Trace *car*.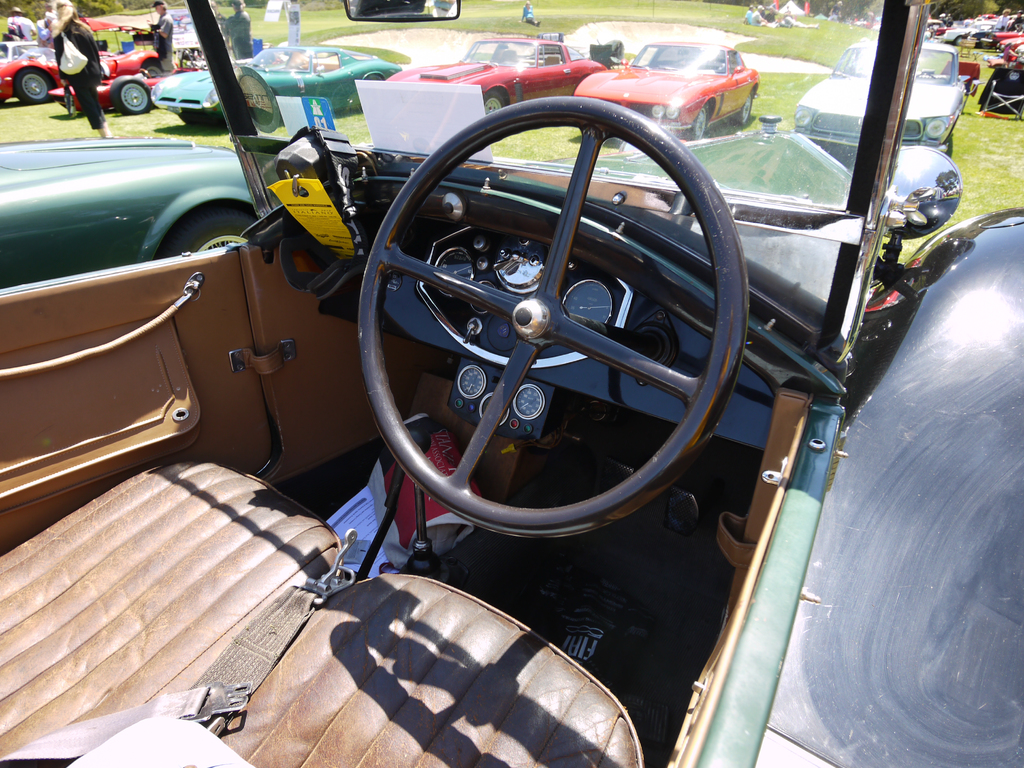
Traced to bbox(0, 0, 1023, 767).
